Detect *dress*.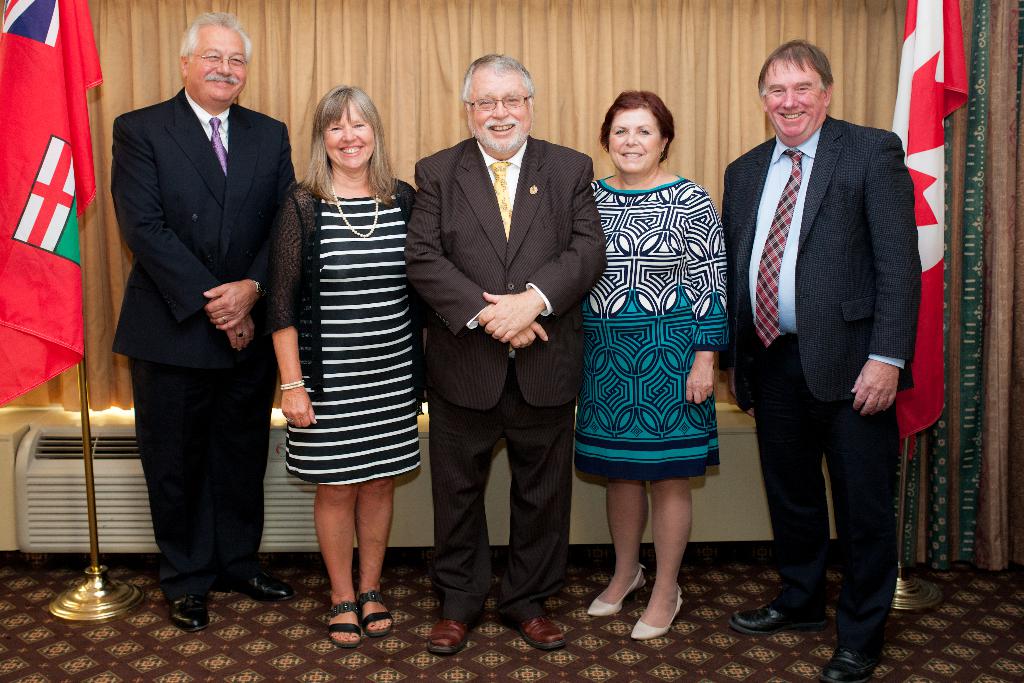
Detected at select_region(572, 173, 728, 481).
